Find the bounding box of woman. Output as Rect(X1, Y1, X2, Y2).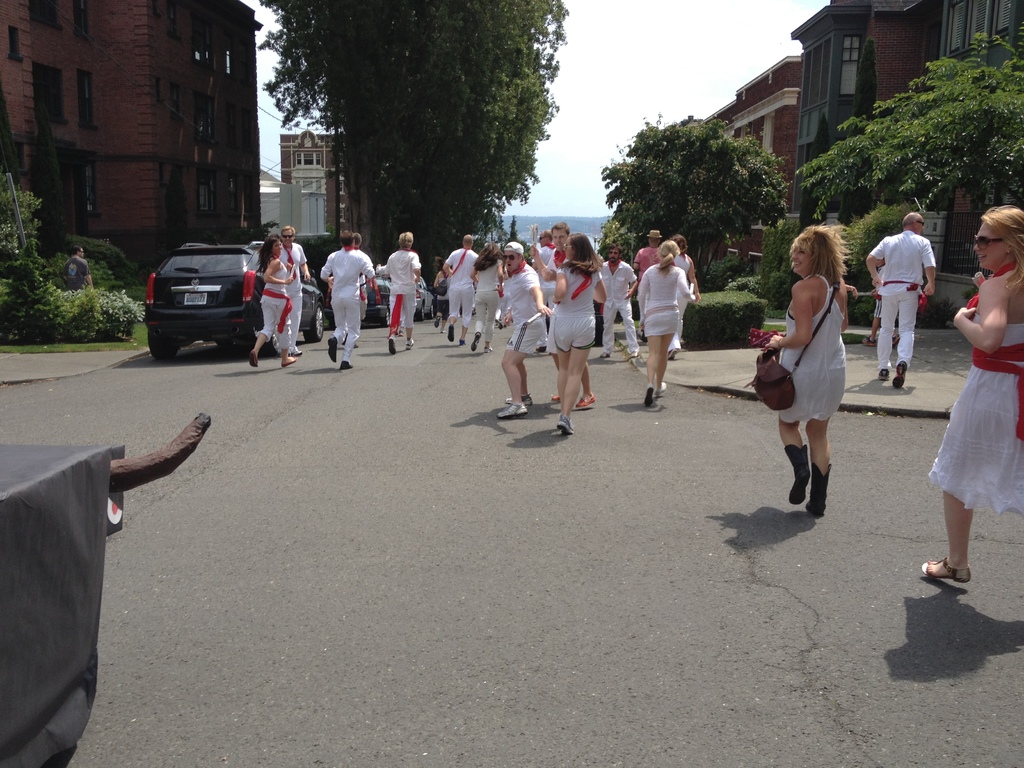
Rect(761, 221, 866, 519).
